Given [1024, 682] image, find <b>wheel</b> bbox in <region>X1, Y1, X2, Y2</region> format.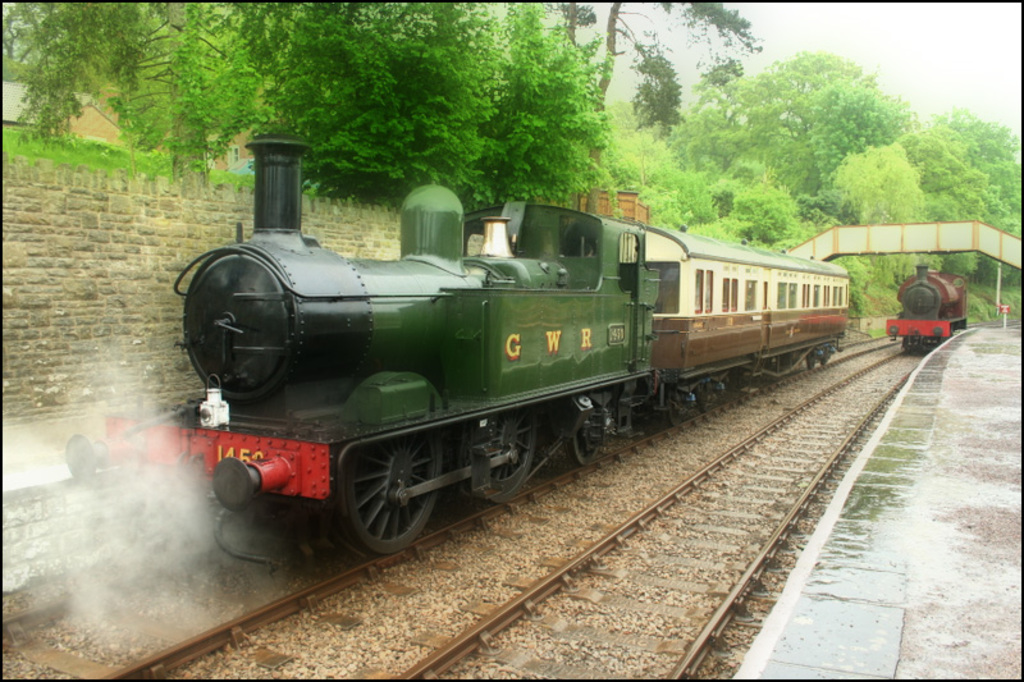
<region>337, 439, 448, 558</region>.
